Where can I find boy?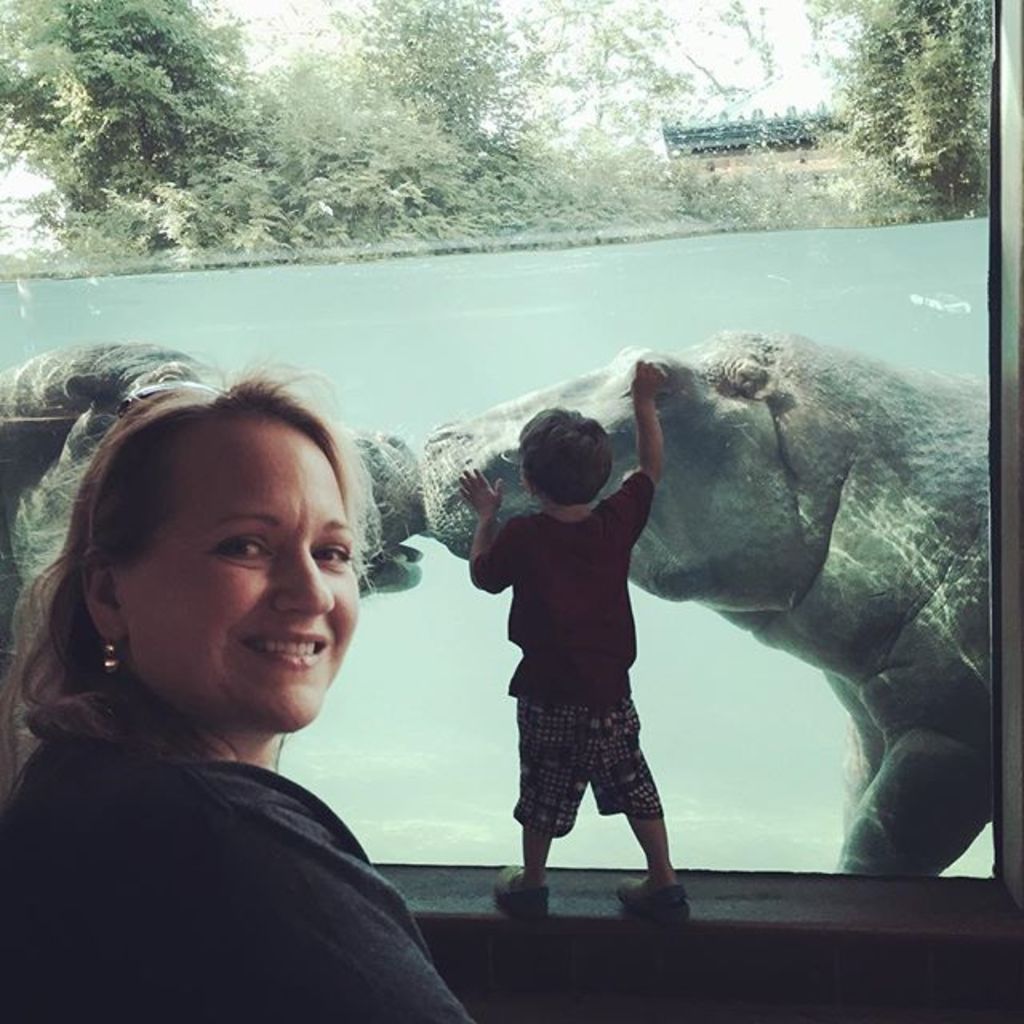
You can find it at (478, 342, 686, 926).
